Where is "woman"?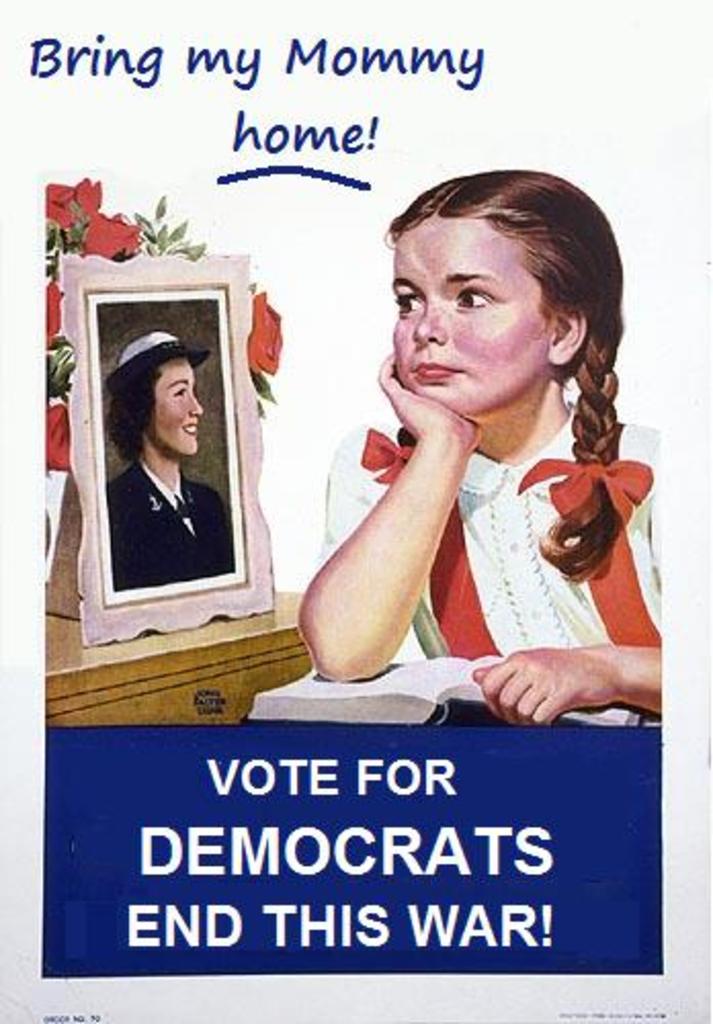
(117, 328, 236, 596).
